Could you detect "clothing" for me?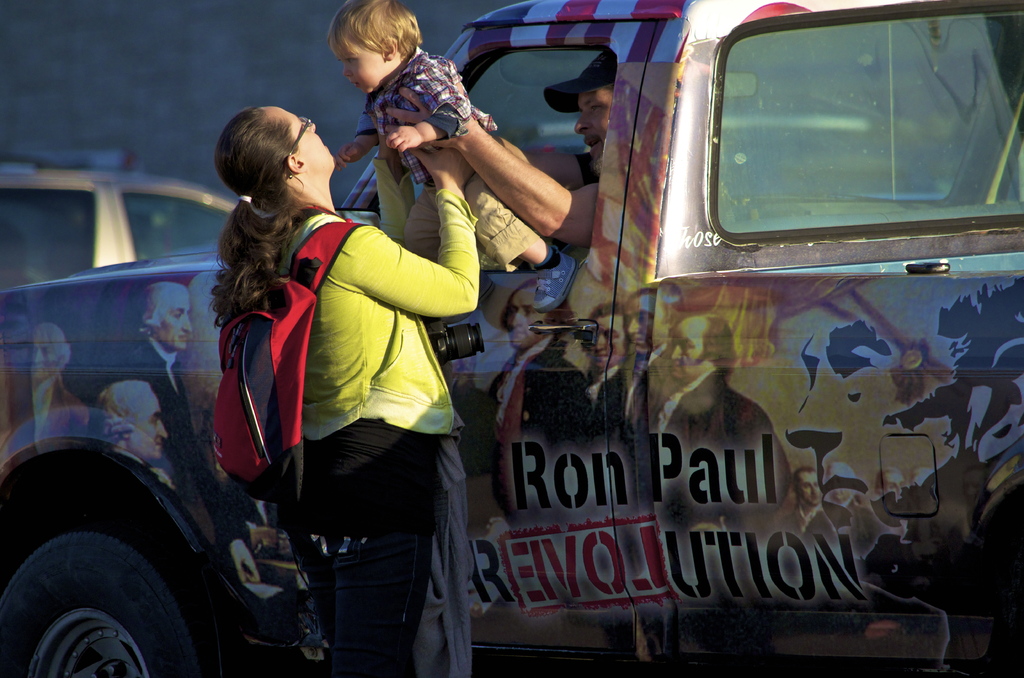
Detection result: bbox=[778, 497, 835, 541].
